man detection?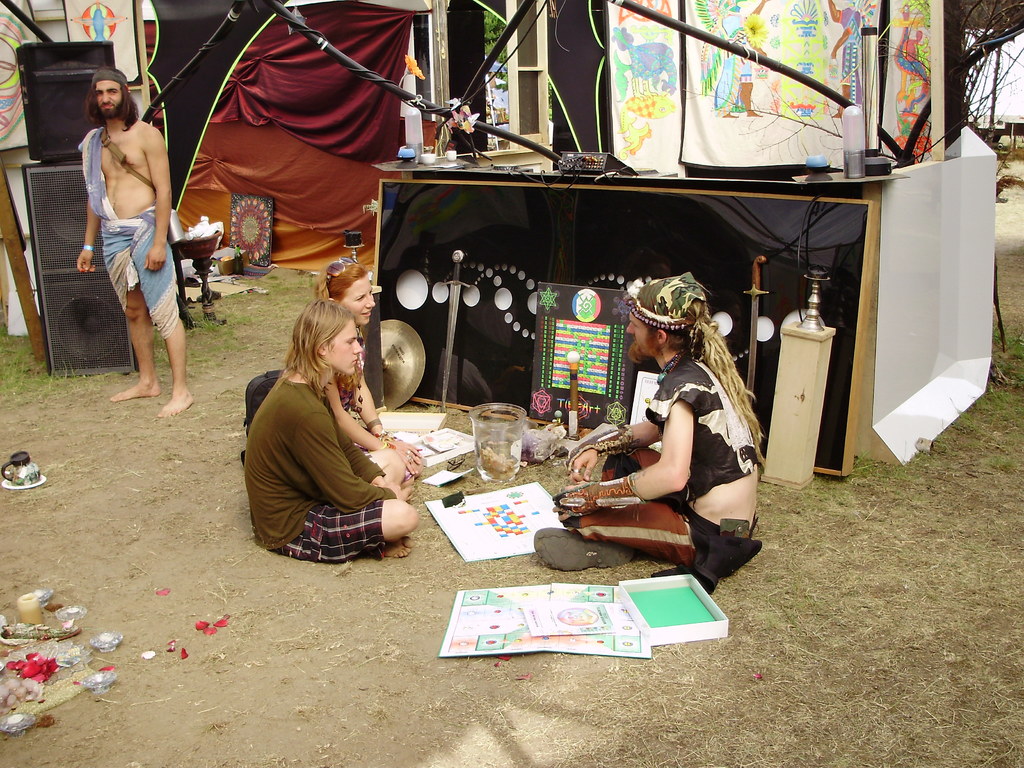
533:273:760:575
